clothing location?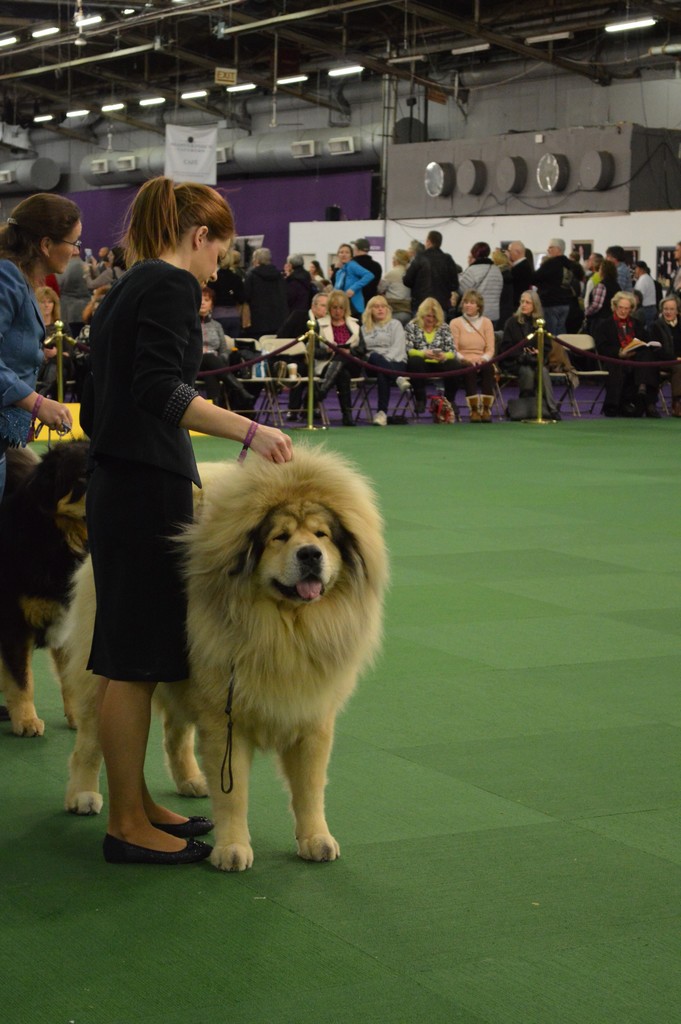
{"x1": 0, "y1": 259, "x2": 45, "y2": 454}
